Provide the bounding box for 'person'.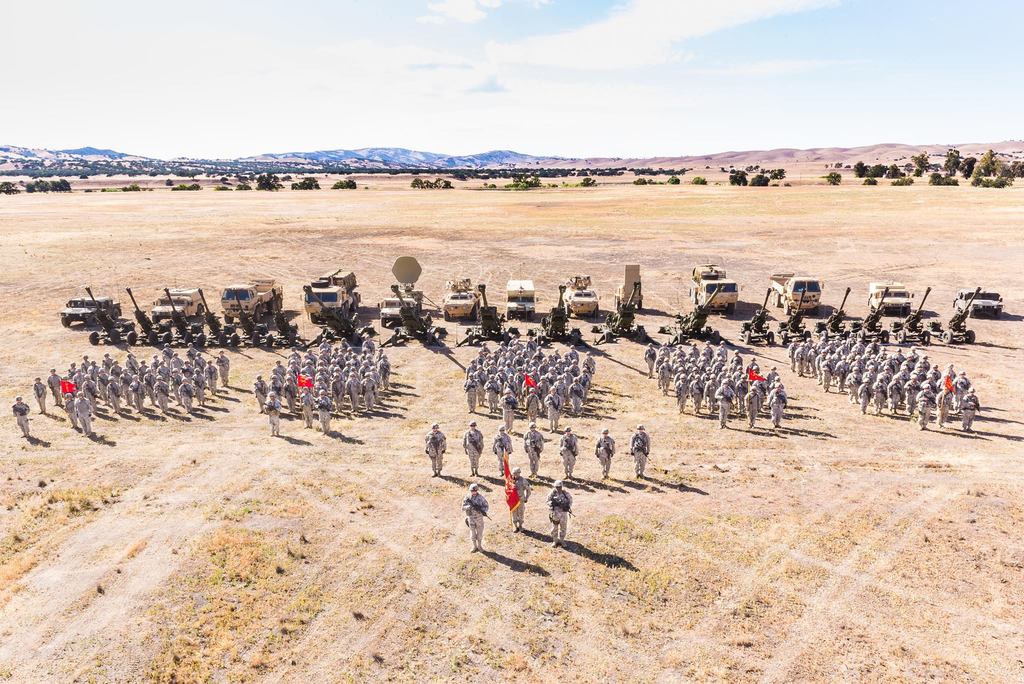
detection(627, 421, 652, 480).
